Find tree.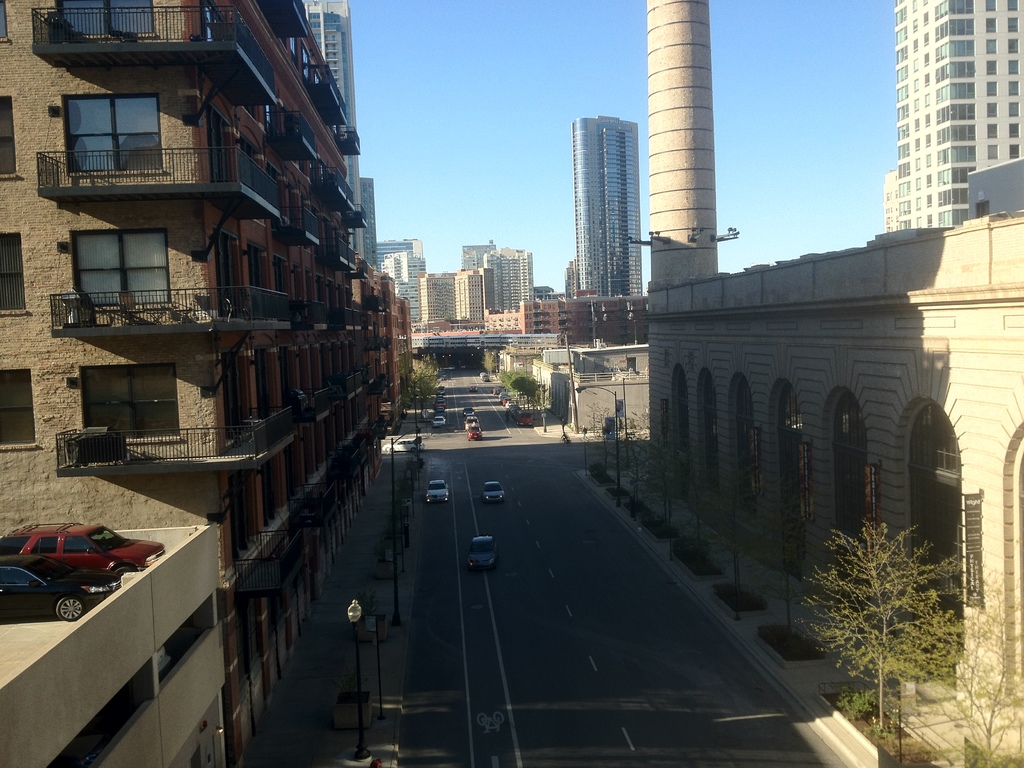
787/519/982/737.
